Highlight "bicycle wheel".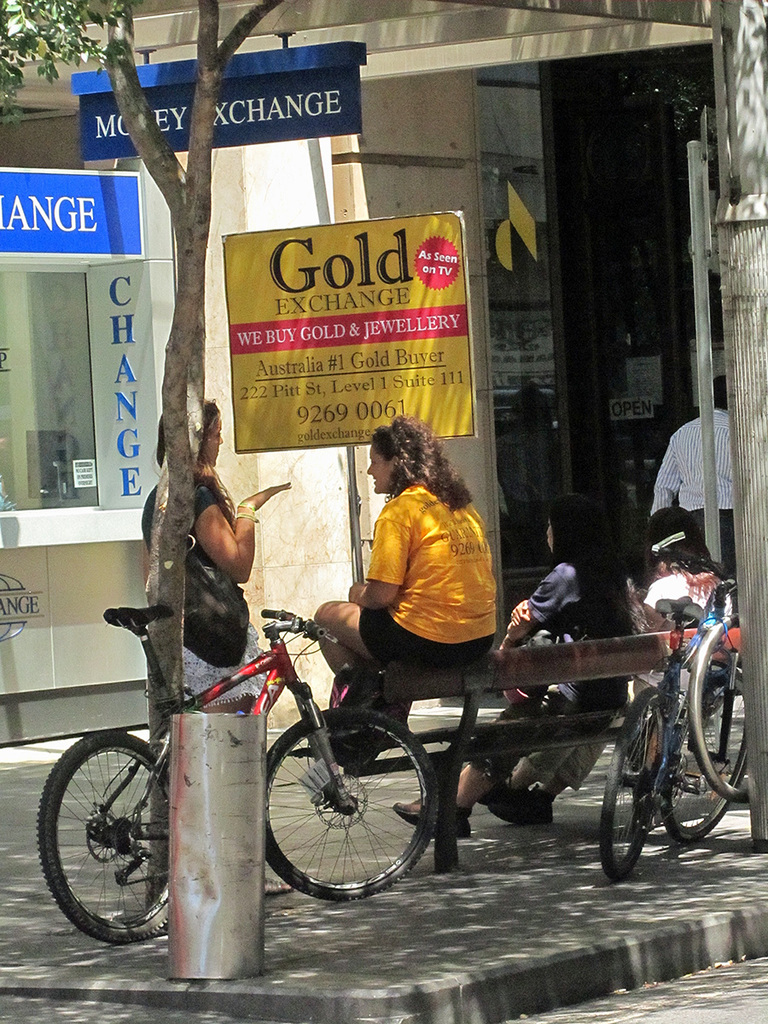
Highlighted region: Rect(255, 719, 445, 903).
